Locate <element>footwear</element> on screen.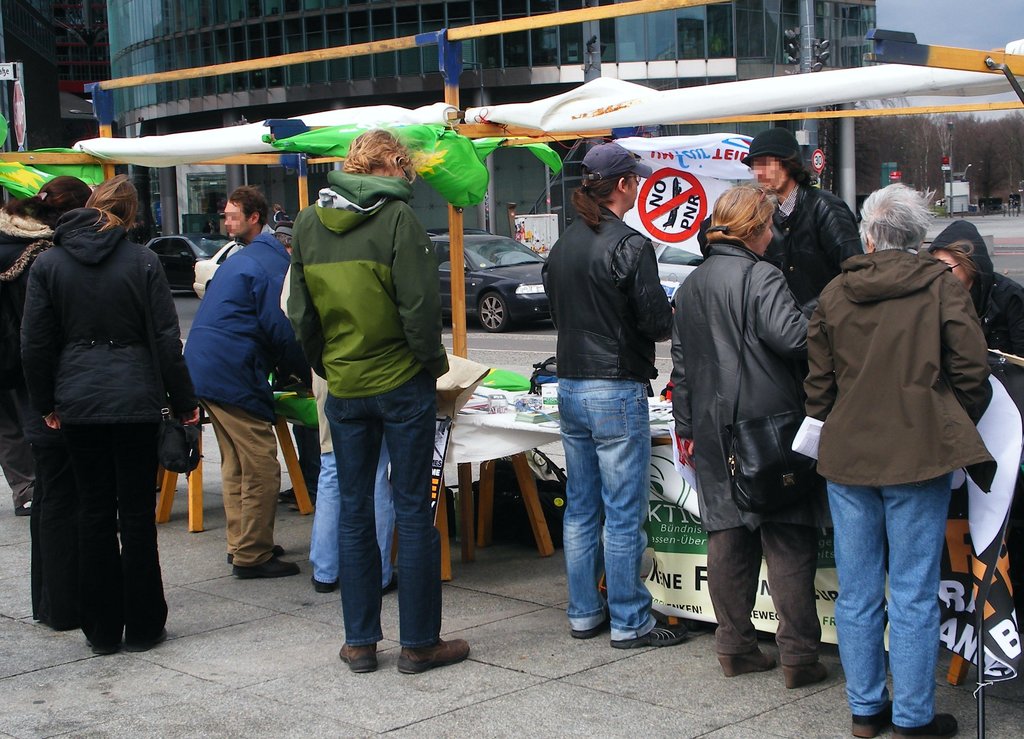
On screen at crop(852, 700, 895, 738).
